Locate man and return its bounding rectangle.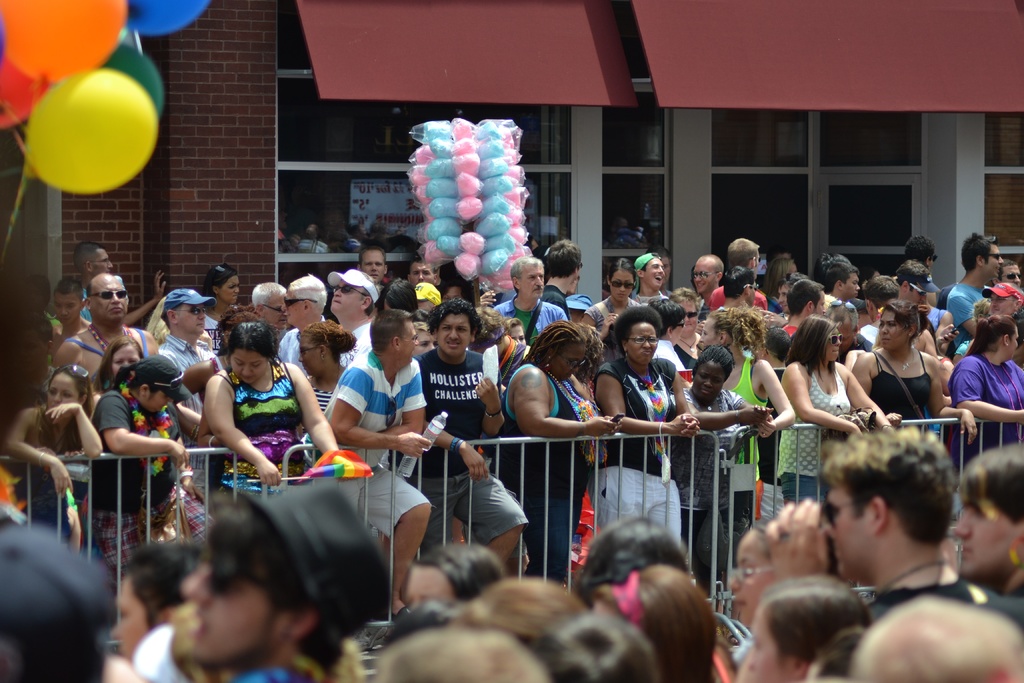
[x1=71, y1=244, x2=112, y2=325].
